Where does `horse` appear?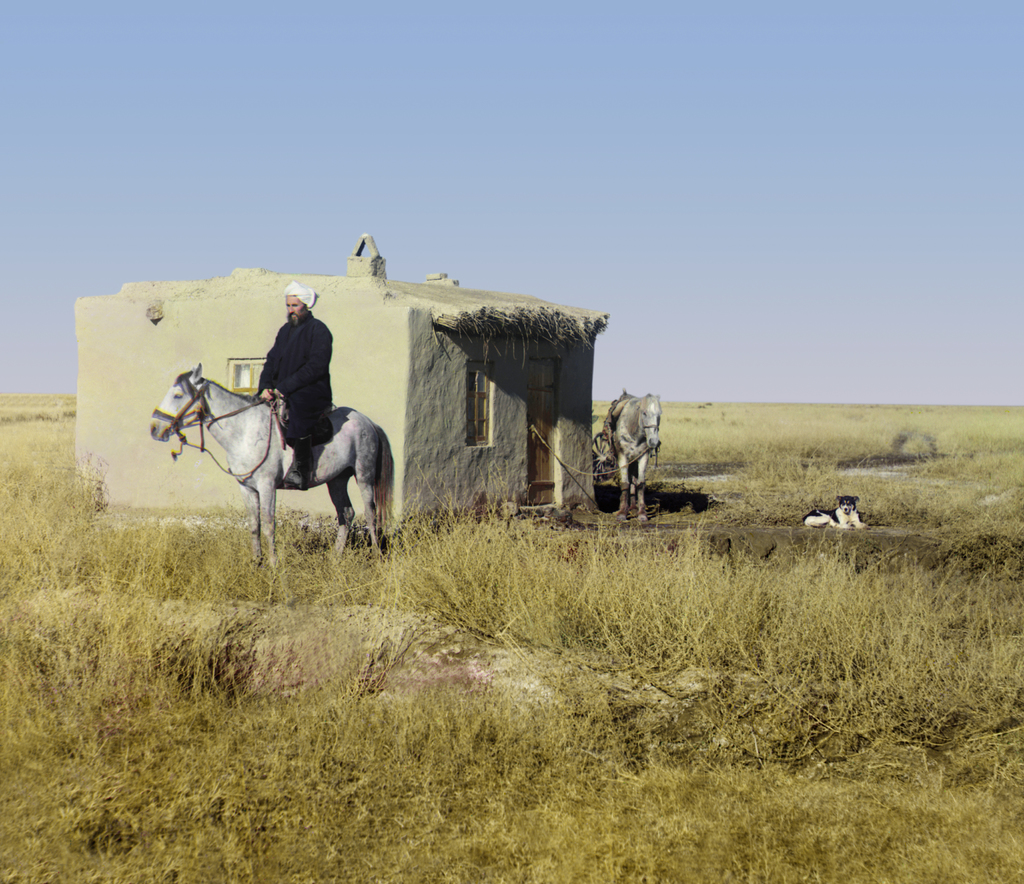
Appears at [x1=609, y1=387, x2=661, y2=523].
